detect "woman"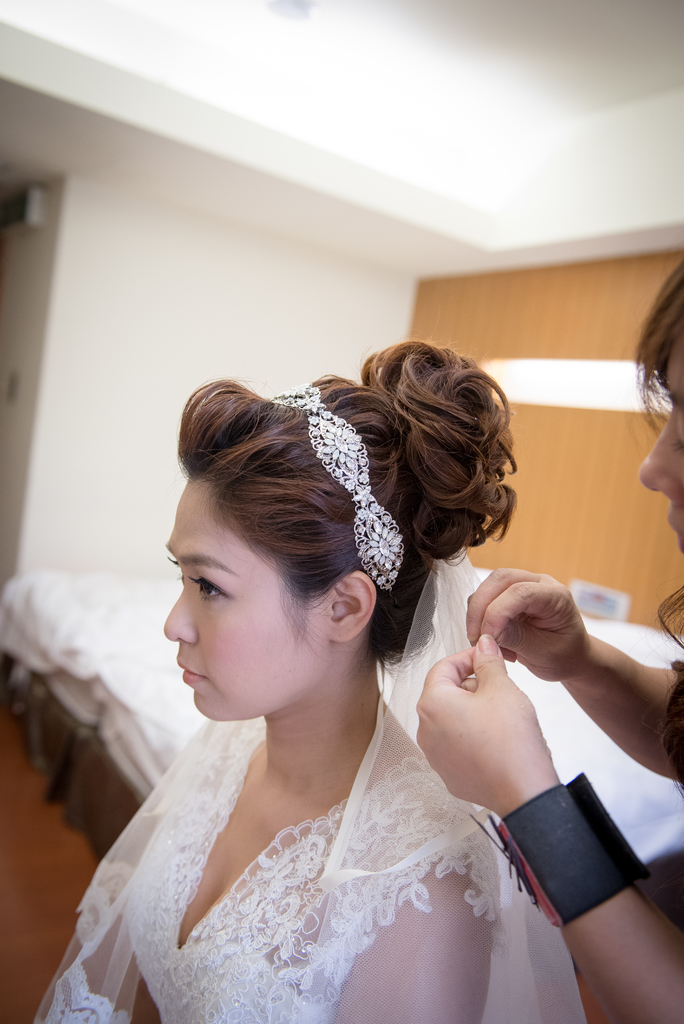
<box>52,327,613,1023</box>
